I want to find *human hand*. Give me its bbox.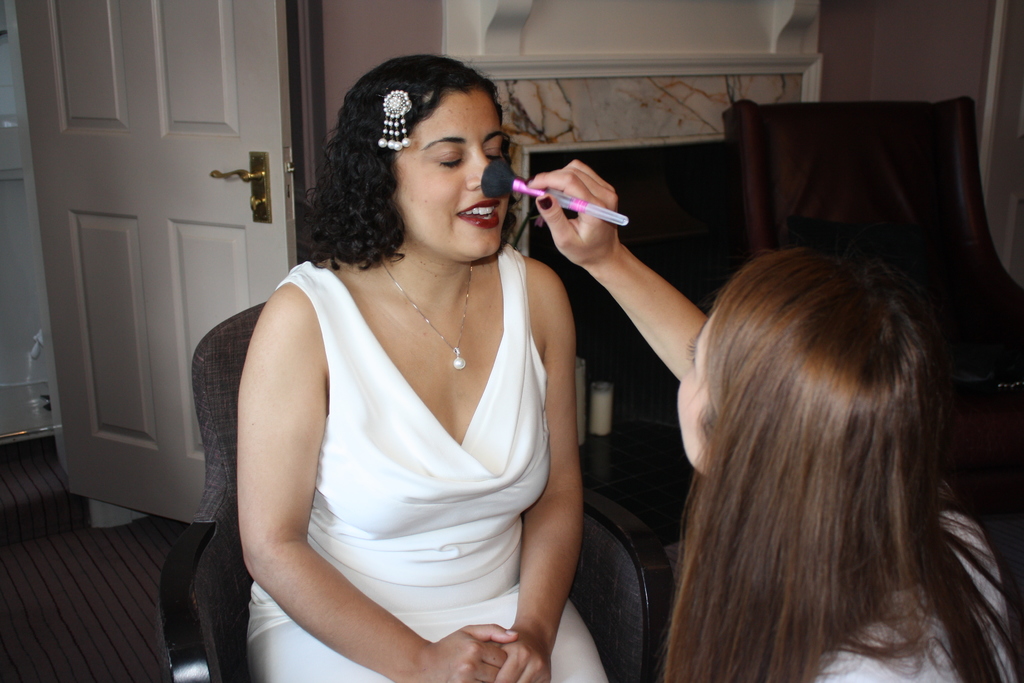
525, 158, 637, 262.
